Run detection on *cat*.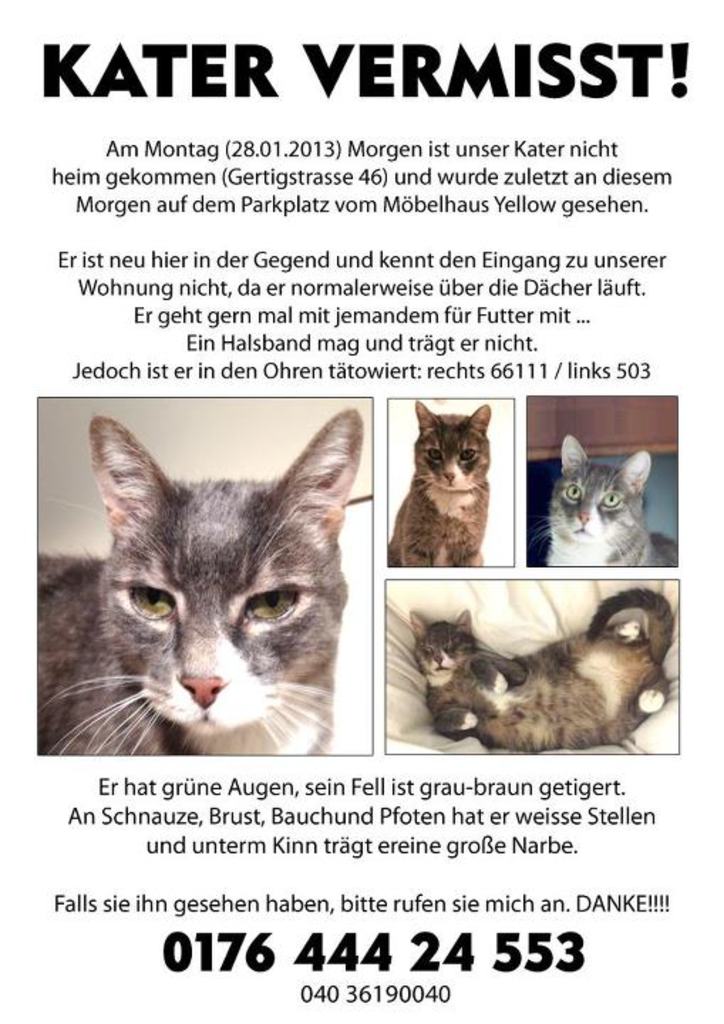
Result: (36, 400, 366, 759).
